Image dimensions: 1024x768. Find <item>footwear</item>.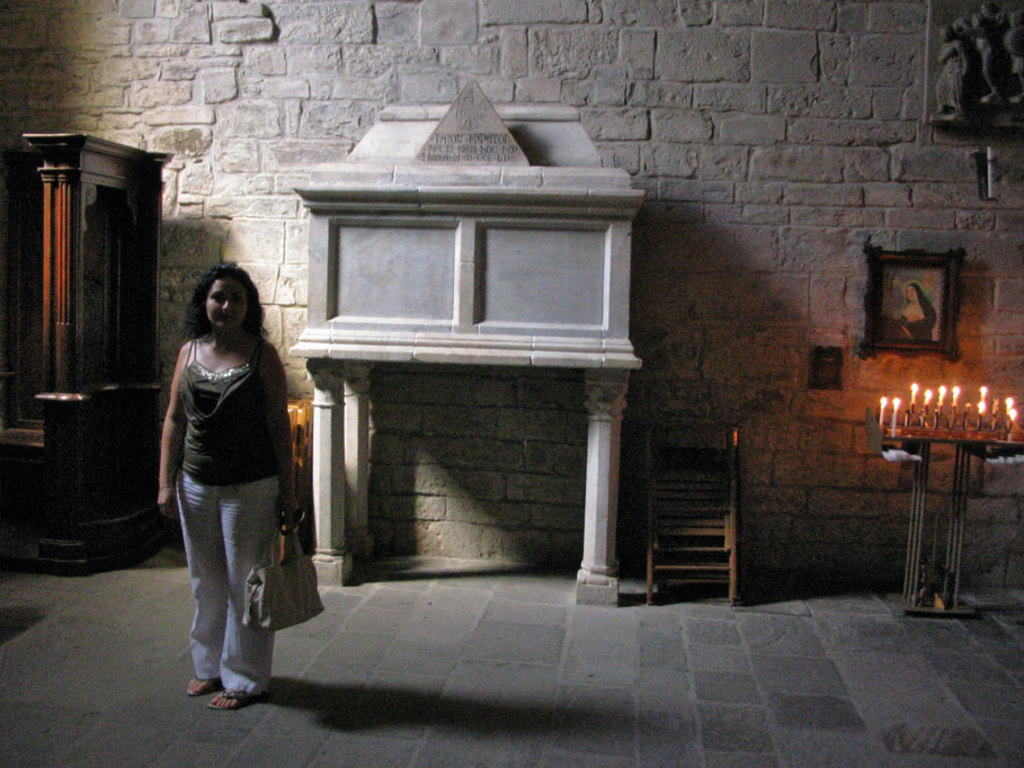
(207, 686, 249, 712).
